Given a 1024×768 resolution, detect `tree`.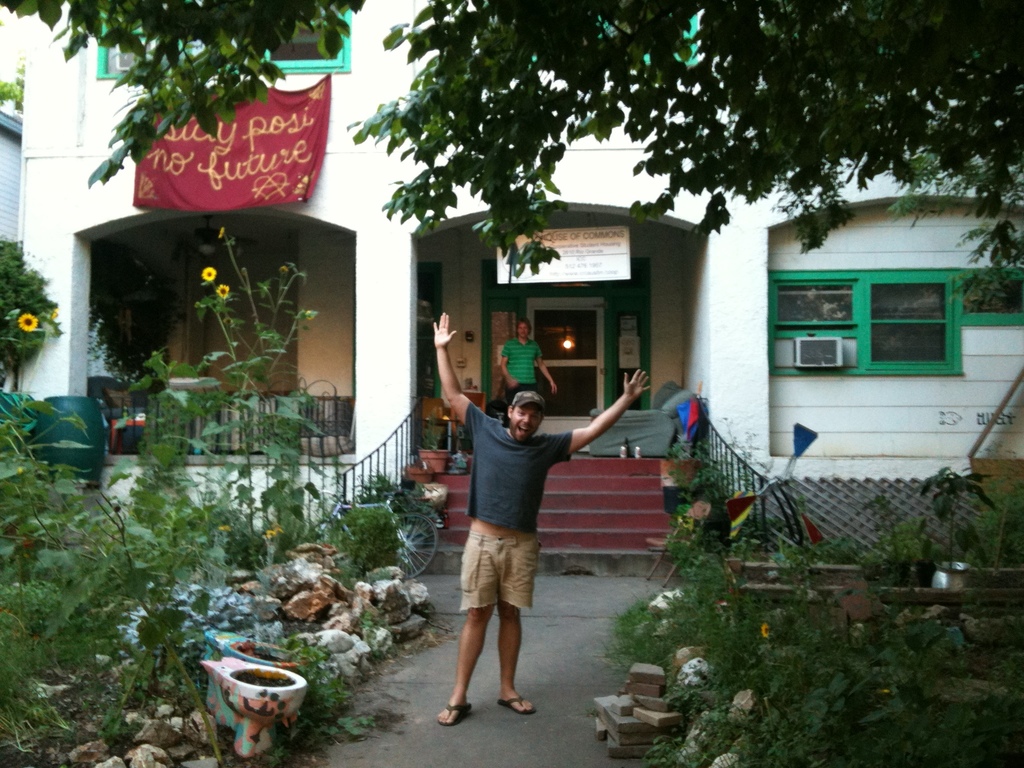
{"x1": 0, "y1": 0, "x2": 368, "y2": 192}.
